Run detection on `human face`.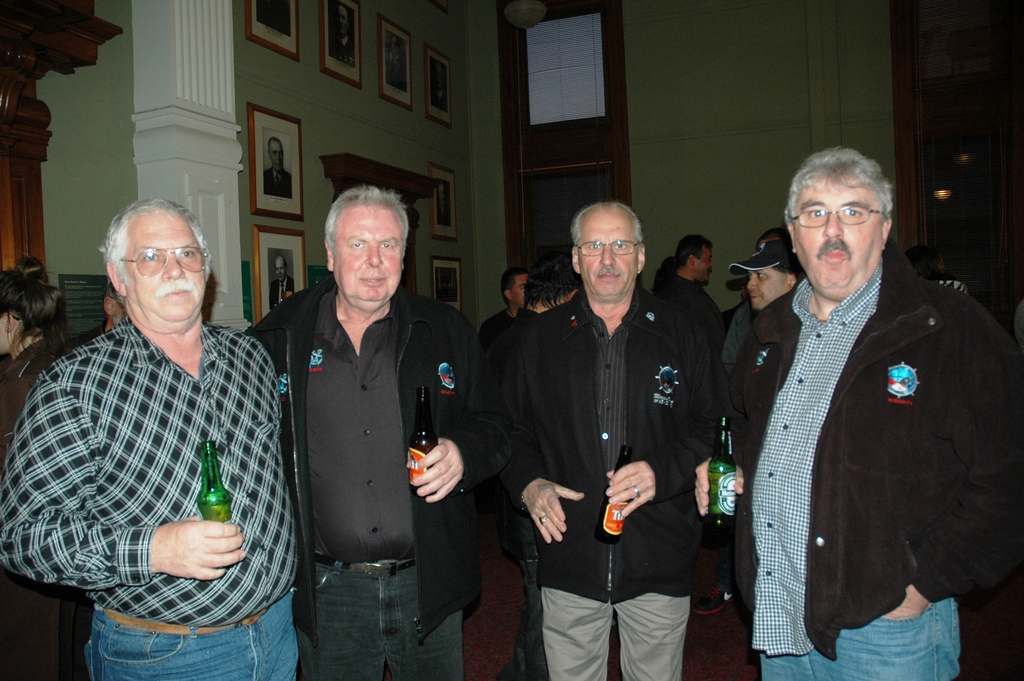
Result: 797,179,877,297.
